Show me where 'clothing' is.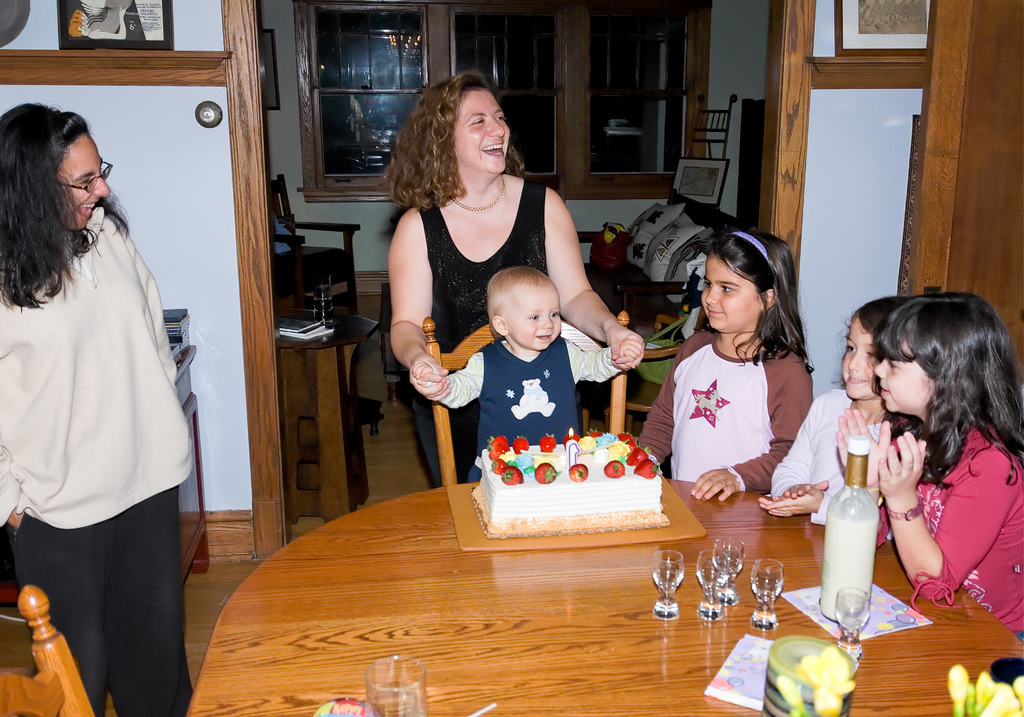
'clothing' is at <region>438, 337, 623, 483</region>.
